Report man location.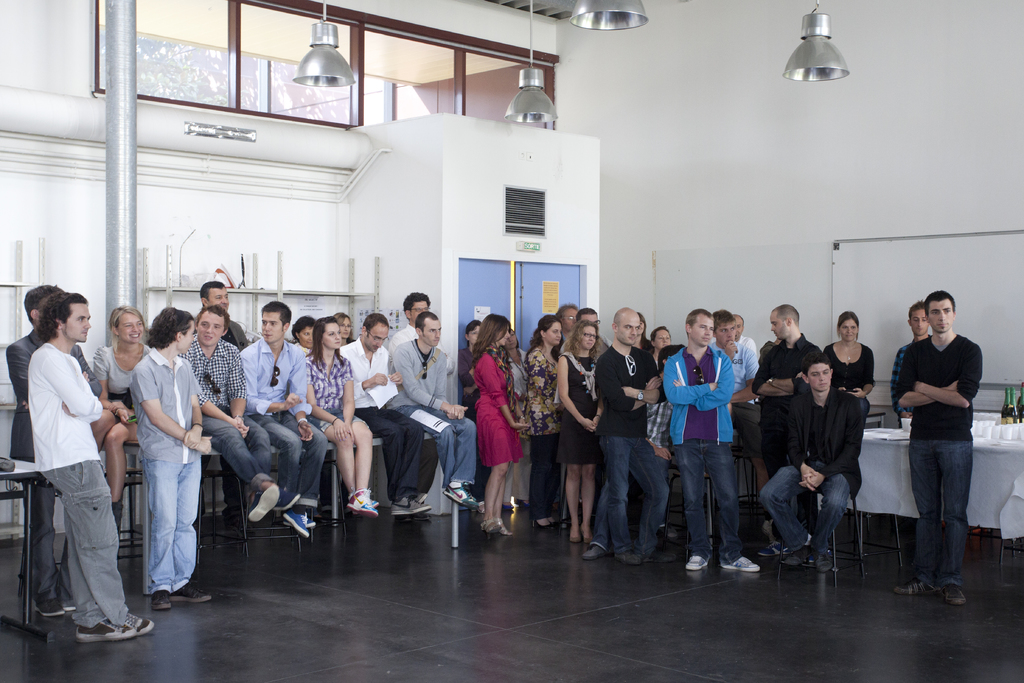
Report: Rect(341, 313, 429, 514).
